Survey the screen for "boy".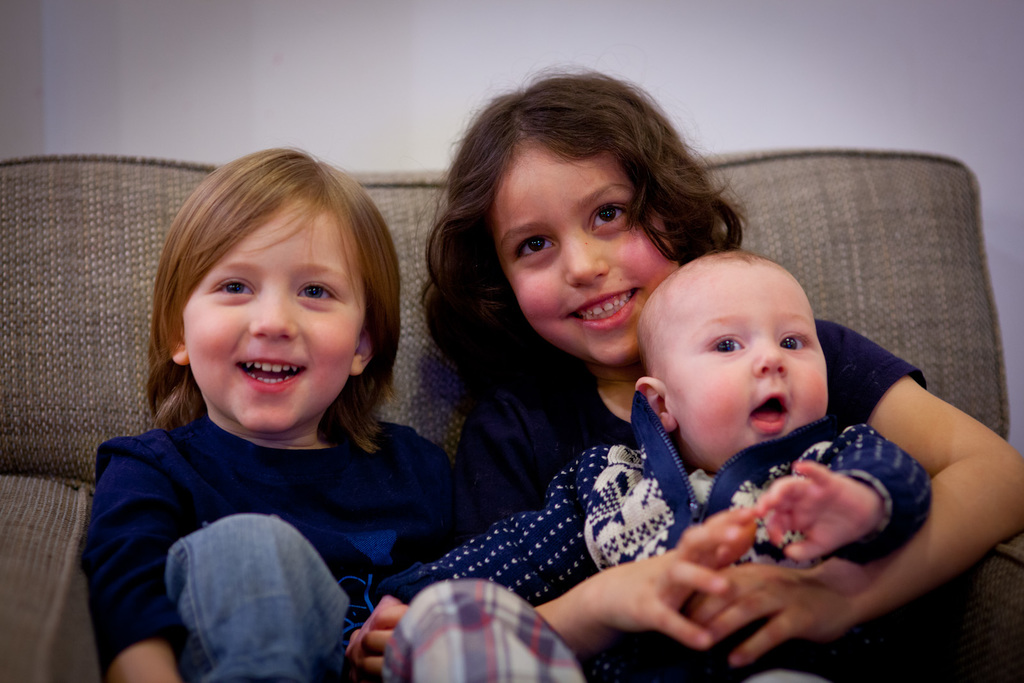
Survey found: [86, 117, 423, 671].
